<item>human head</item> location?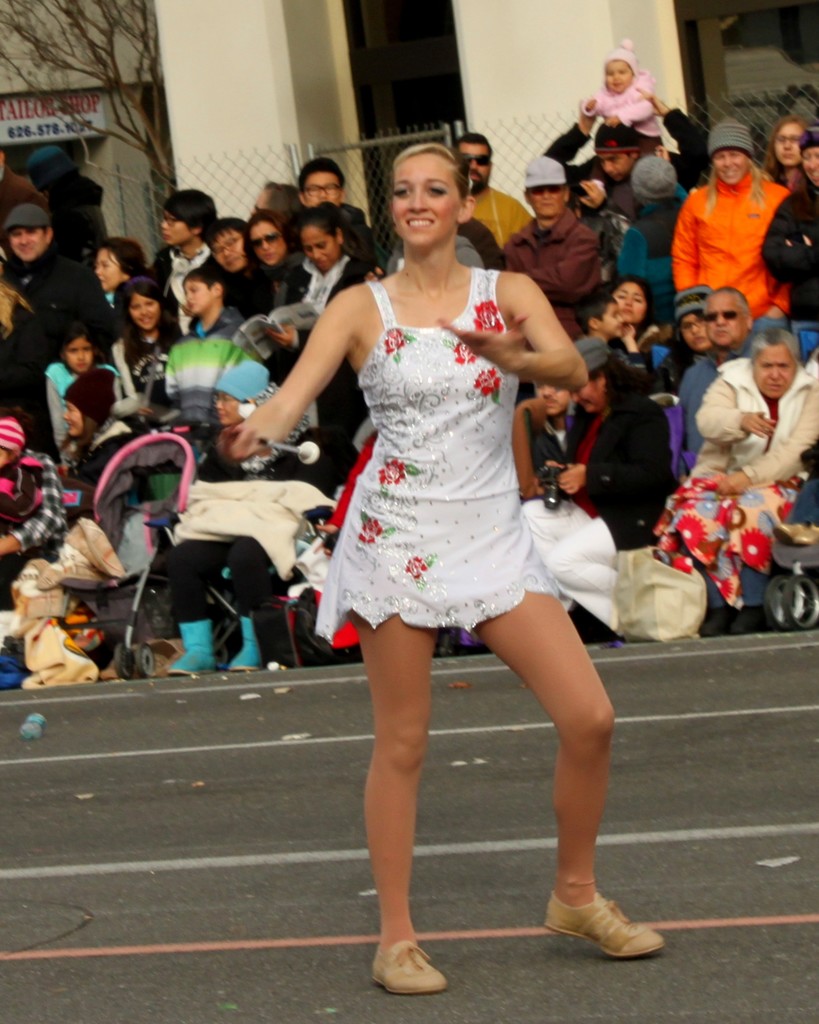
(4, 211, 59, 266)
